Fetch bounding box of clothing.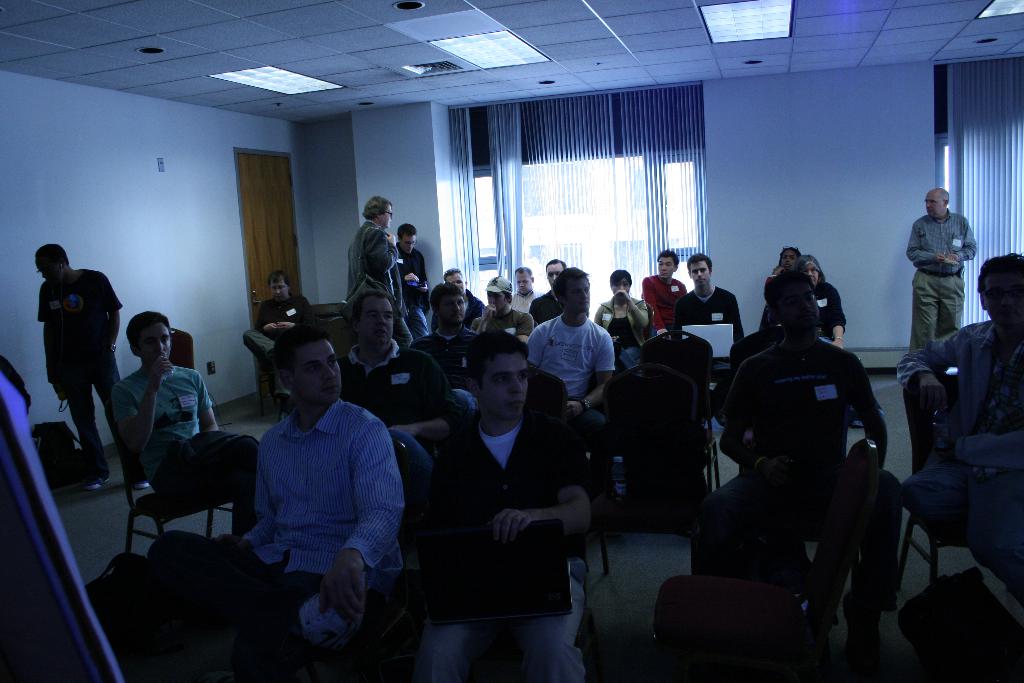
Bbox: [348, 219, 409, 338].
